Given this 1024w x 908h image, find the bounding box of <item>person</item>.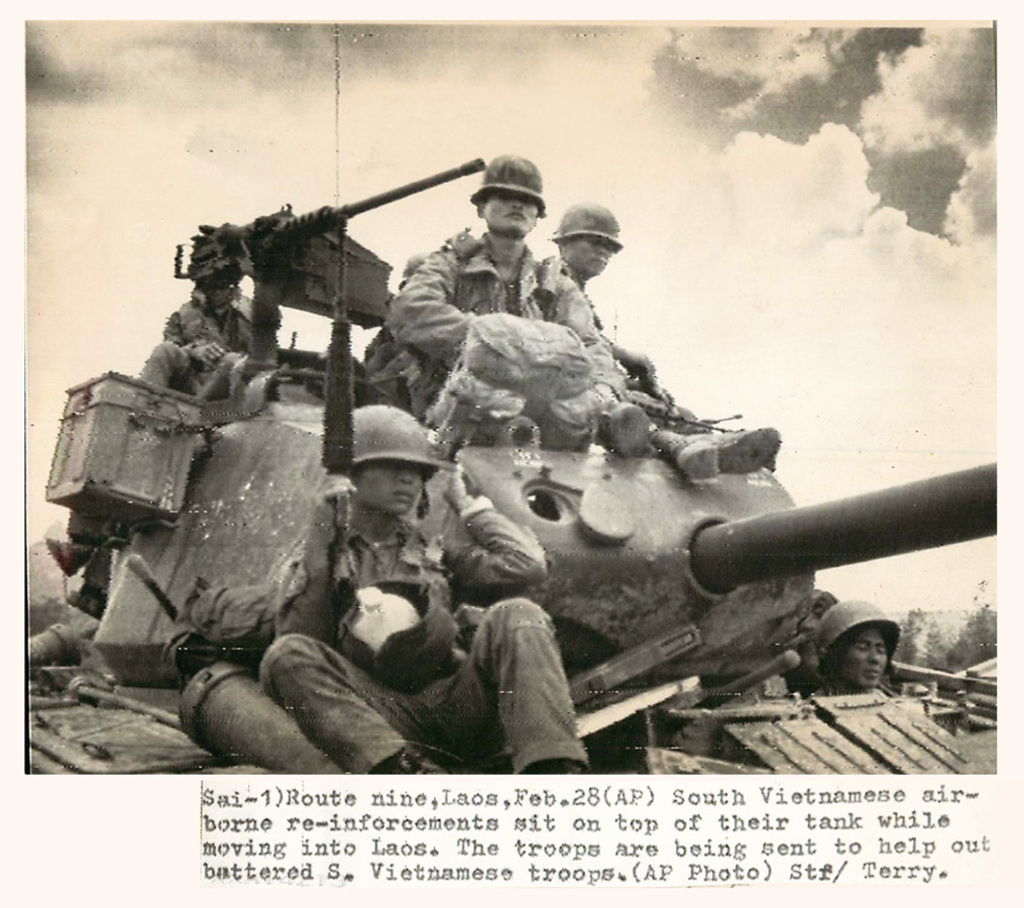
x1=544, y1=194, x2=789, y2=507.
